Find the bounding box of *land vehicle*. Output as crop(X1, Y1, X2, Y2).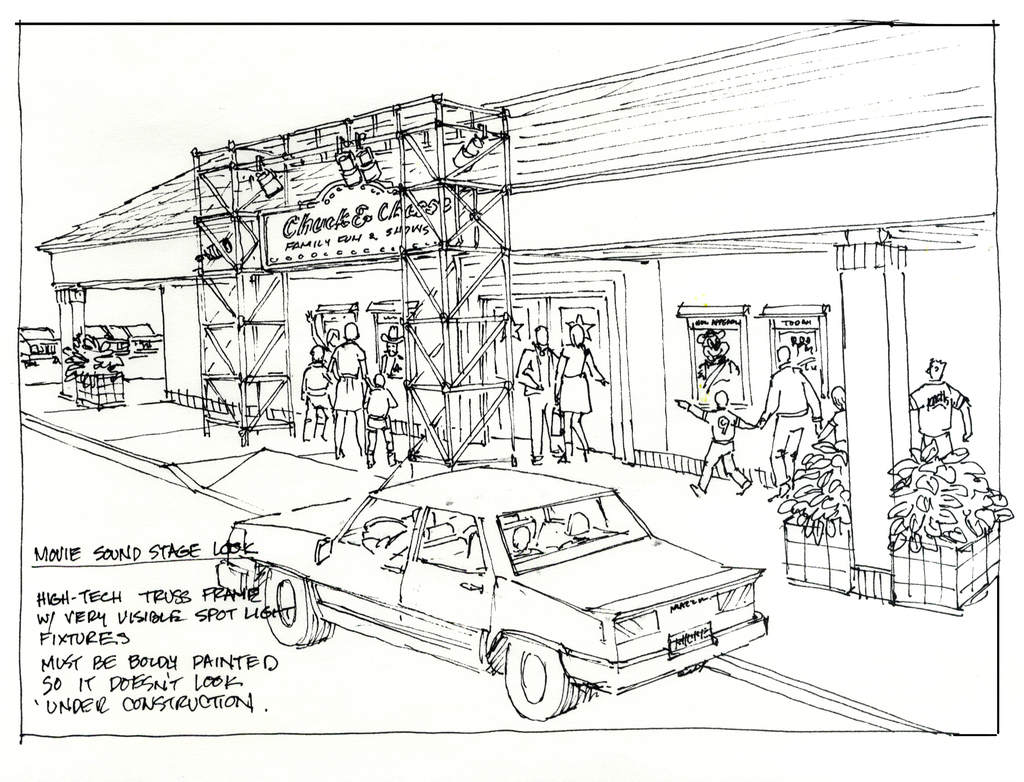
crop(19, 323, 58, 372).
